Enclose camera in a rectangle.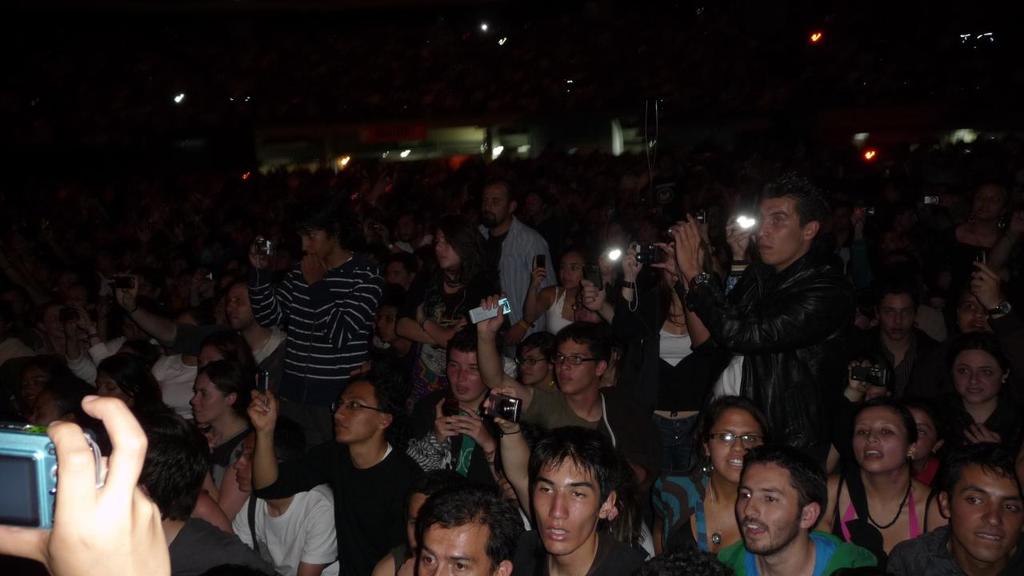
BBox(495, 295, 506, 314).
